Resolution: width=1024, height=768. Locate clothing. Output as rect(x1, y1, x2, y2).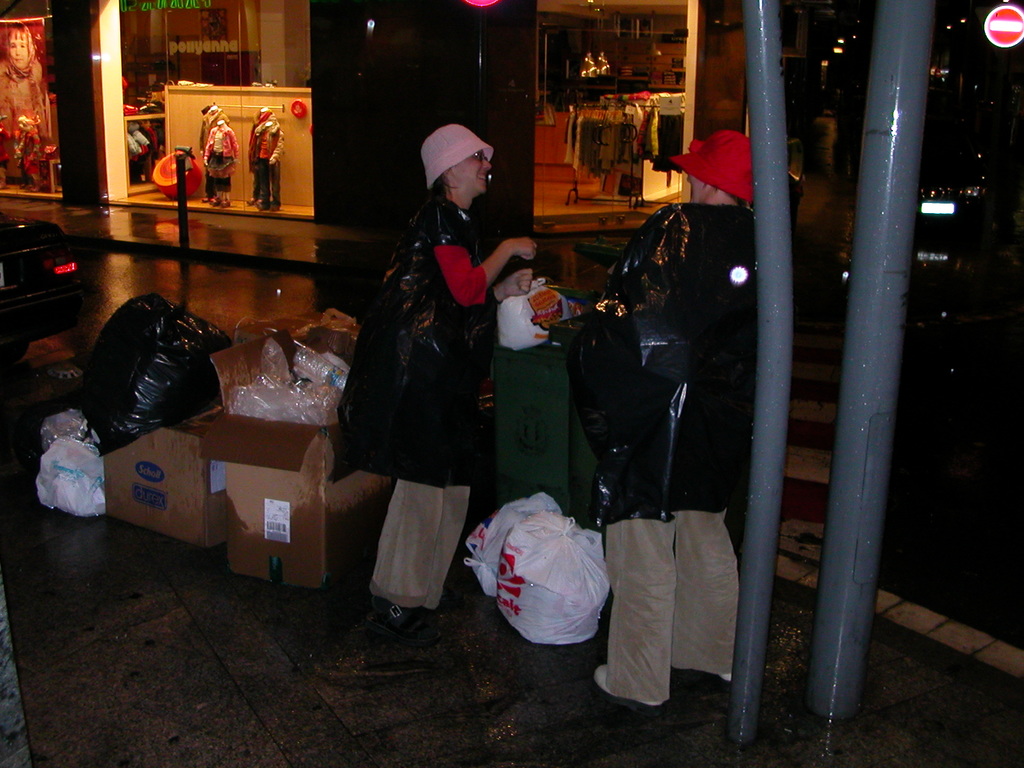
rect(13, 123, 40, 186).
